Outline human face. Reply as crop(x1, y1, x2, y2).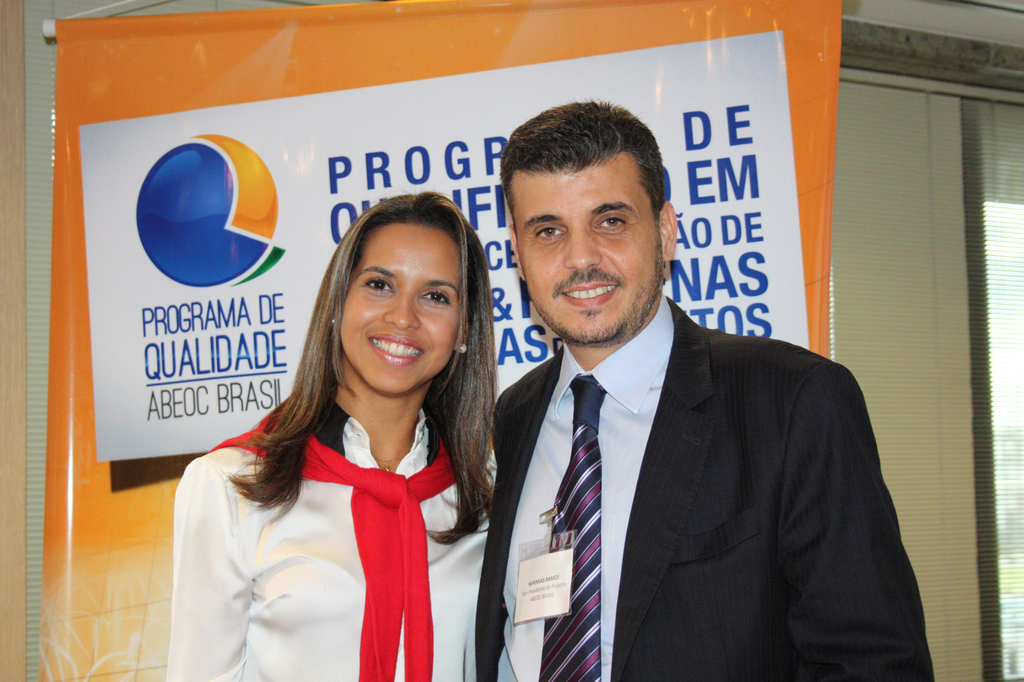
crop(341, 224, 461, 392).
